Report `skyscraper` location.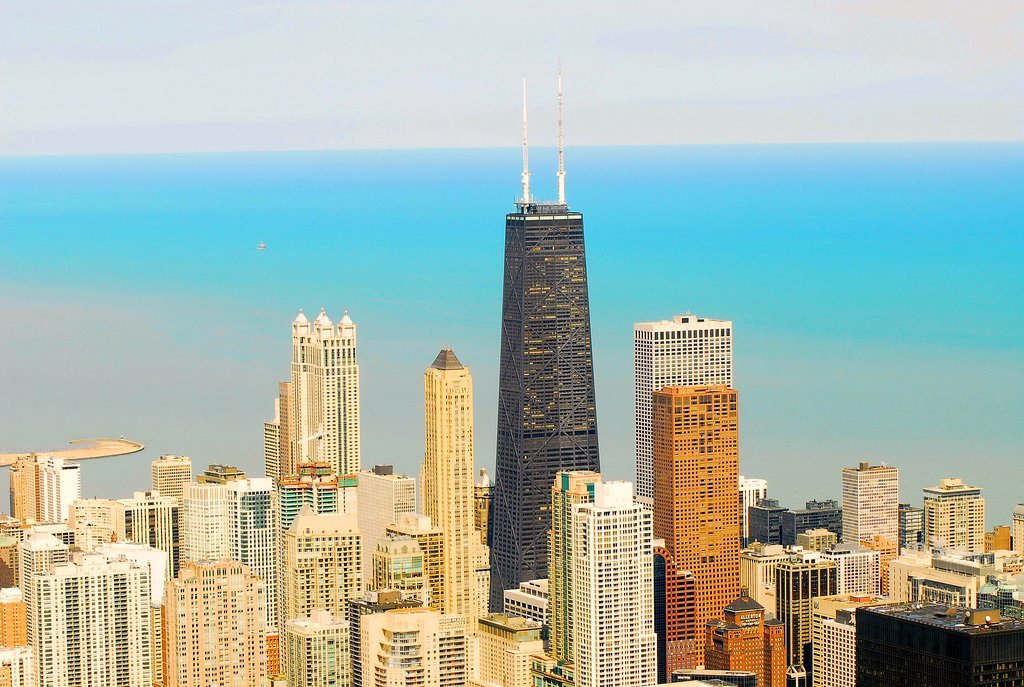
Report: left=482, top=467, right=494, bottom=549.
